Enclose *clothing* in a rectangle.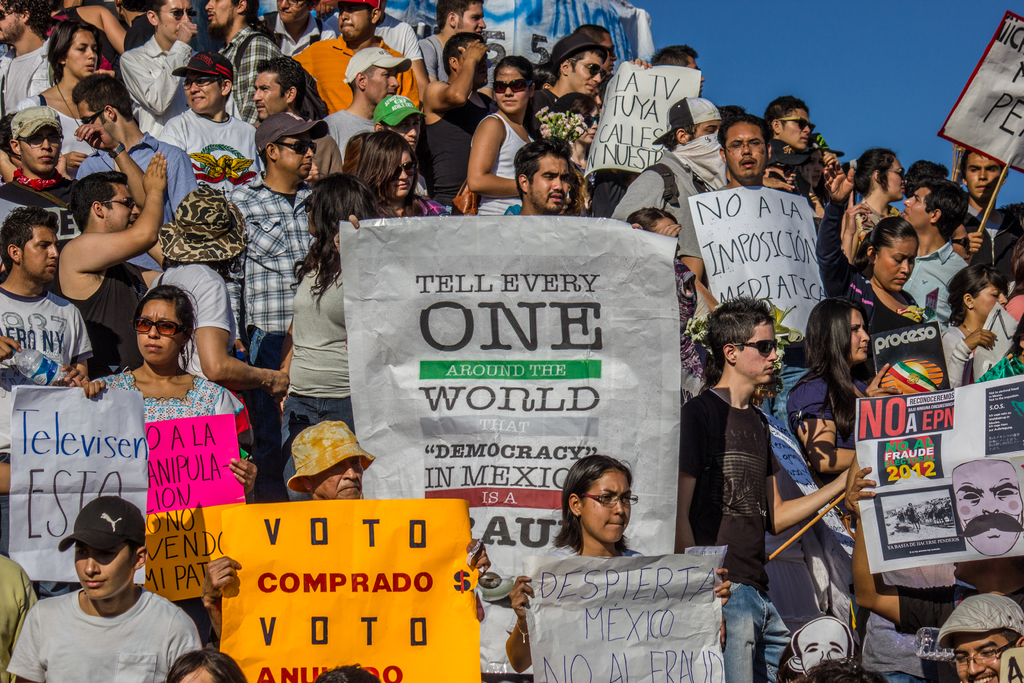
[941, 327, 993, 389].
